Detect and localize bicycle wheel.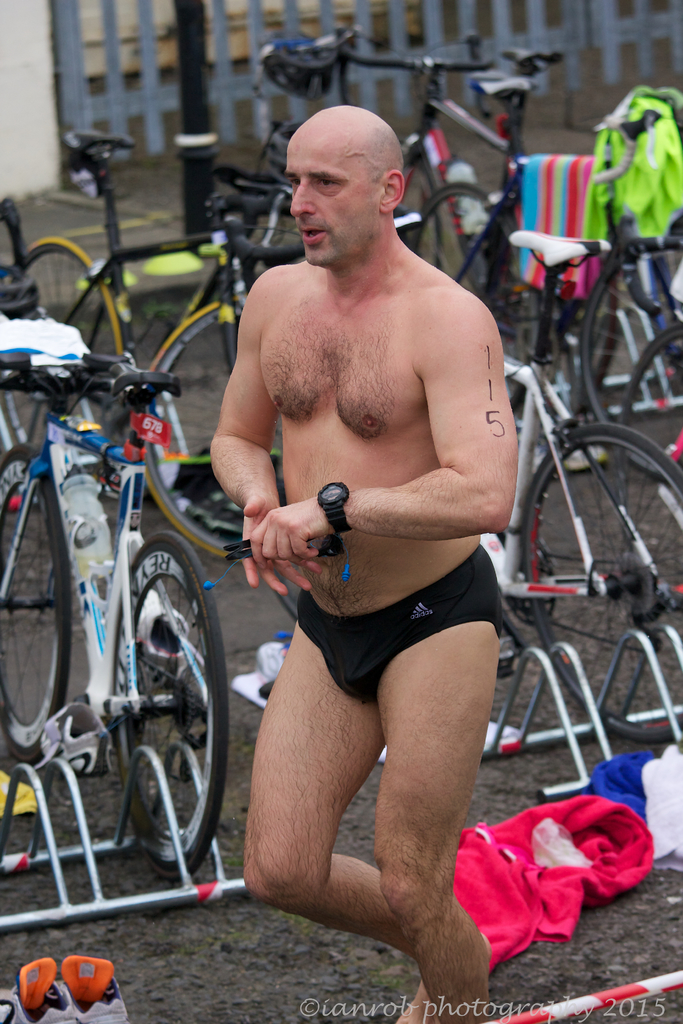
Localized at detection(141, 297, 244, 564).
